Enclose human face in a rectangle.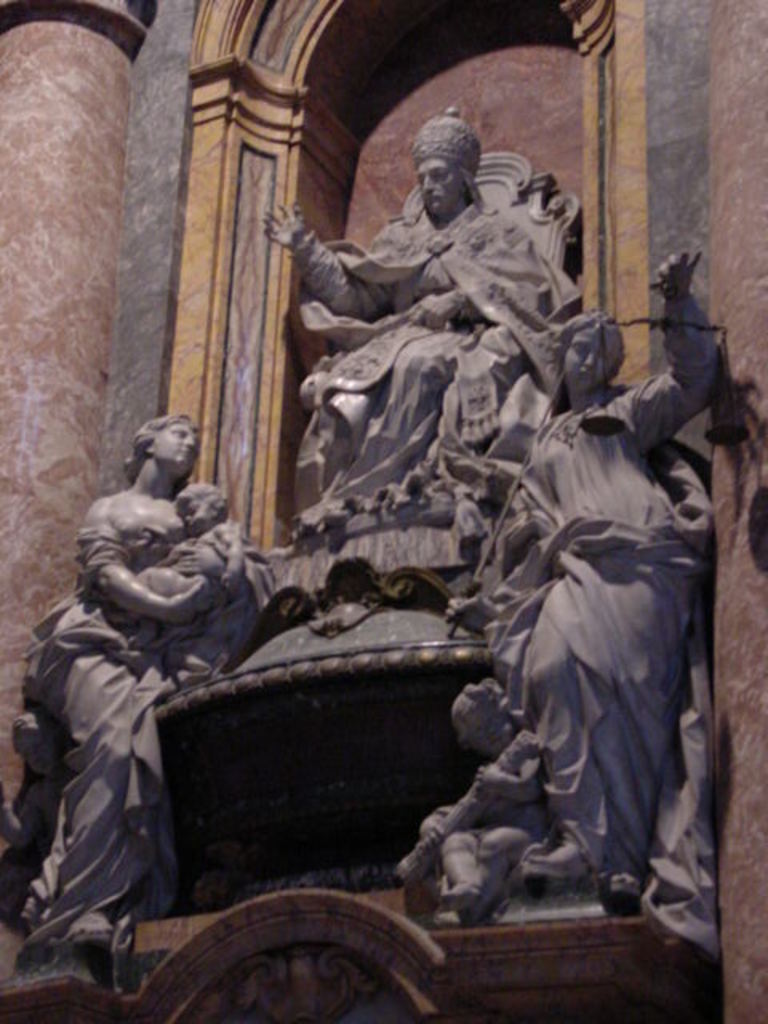
box(186, 499, 206, 525).
